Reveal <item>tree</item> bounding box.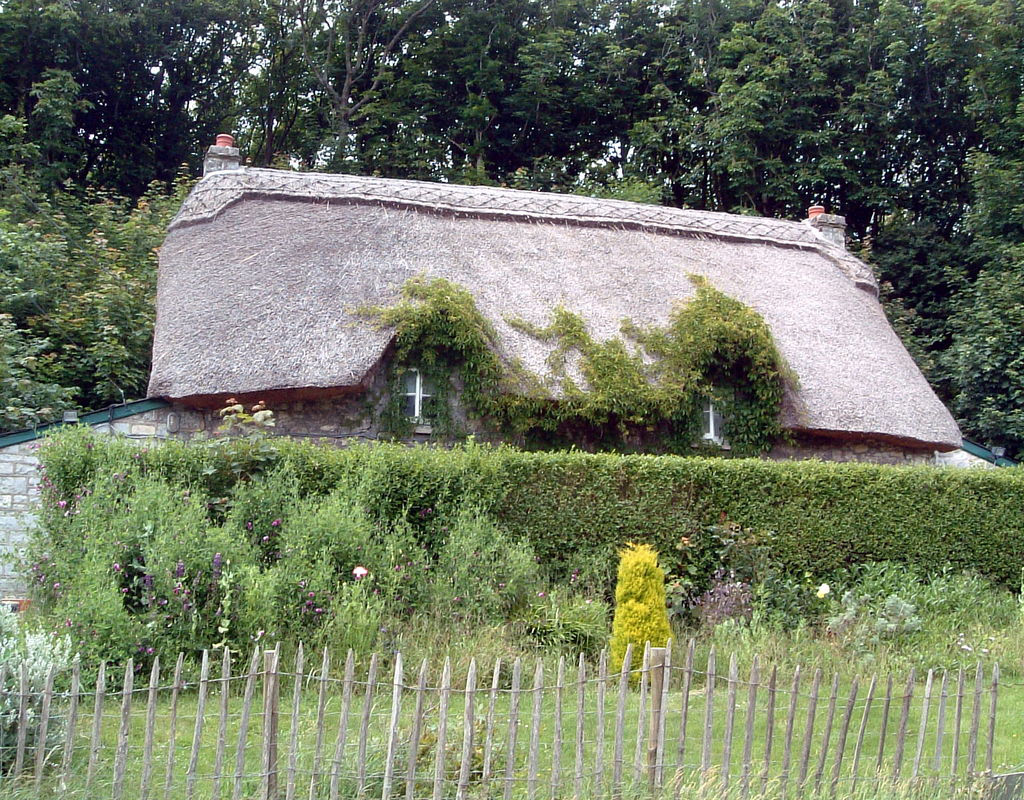
Revealed: detection(0, 117, 168, 437).
